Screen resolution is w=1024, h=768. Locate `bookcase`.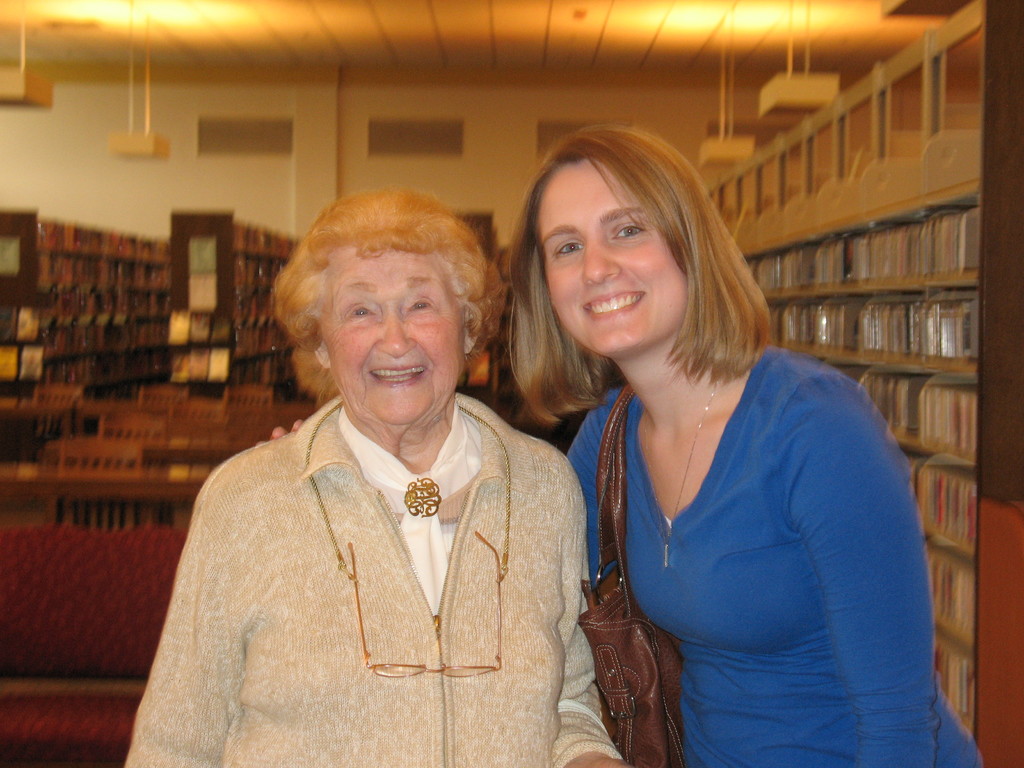
707,0,1023,767.
